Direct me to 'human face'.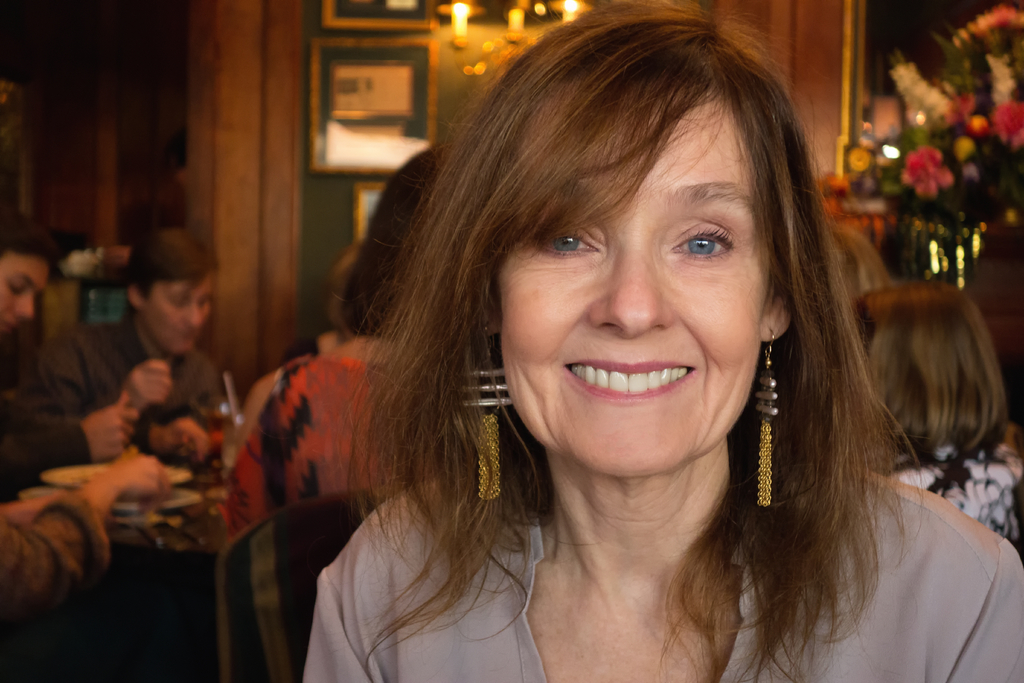
Direction: rect(0, 254, 47, 333).
